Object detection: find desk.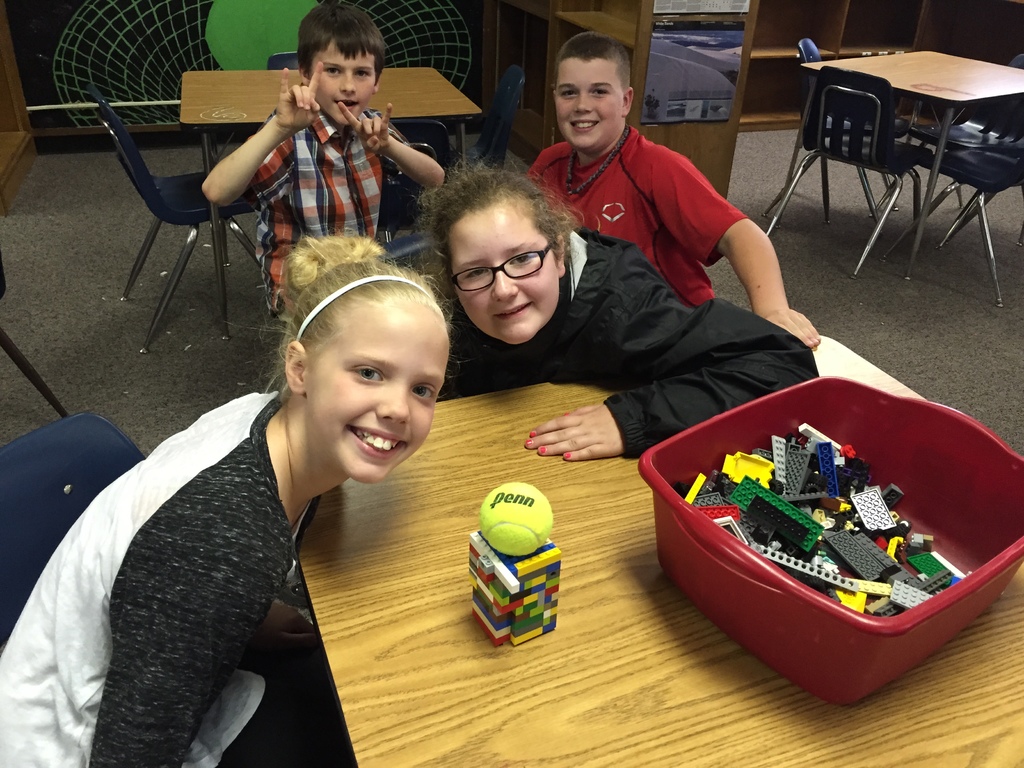
(left=297, top=381, right=1023, bottom=767).
